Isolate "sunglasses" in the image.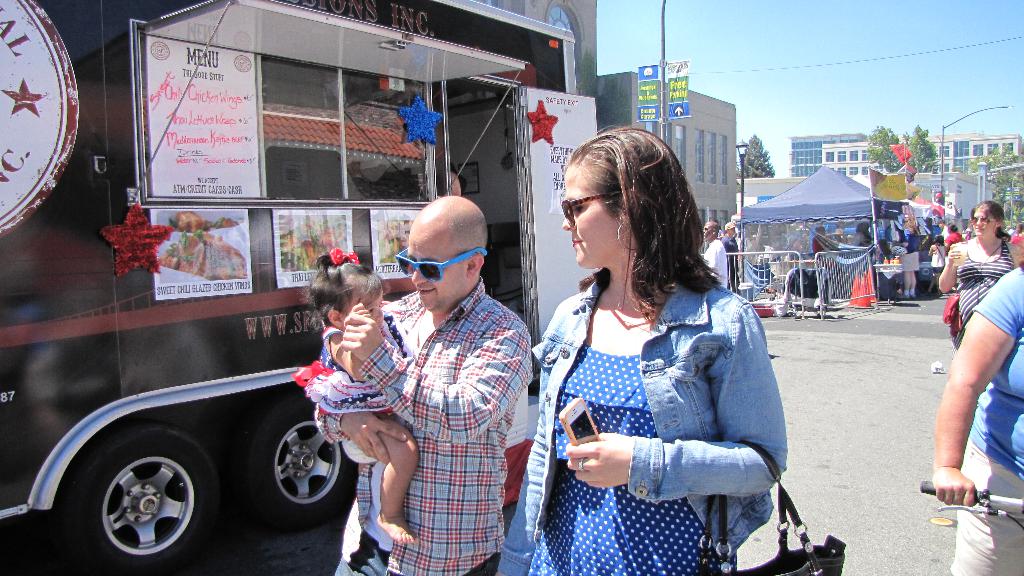
Isolated region: l=557, t=190, r=615, b=228.
